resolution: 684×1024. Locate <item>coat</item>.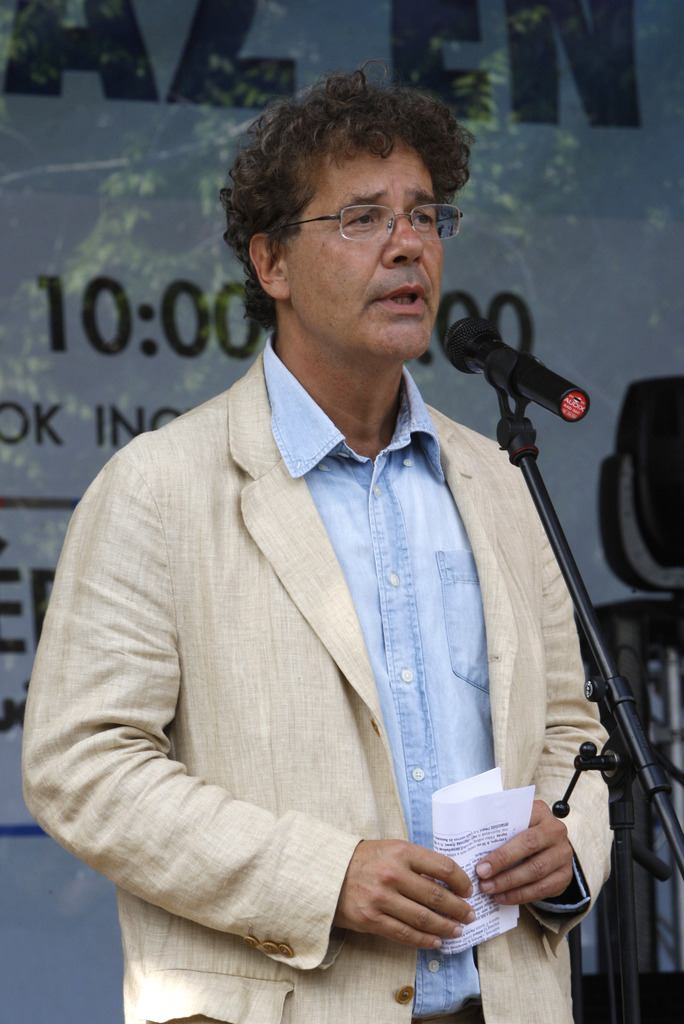
left=70, top=296, right=626, bottom=1023.
